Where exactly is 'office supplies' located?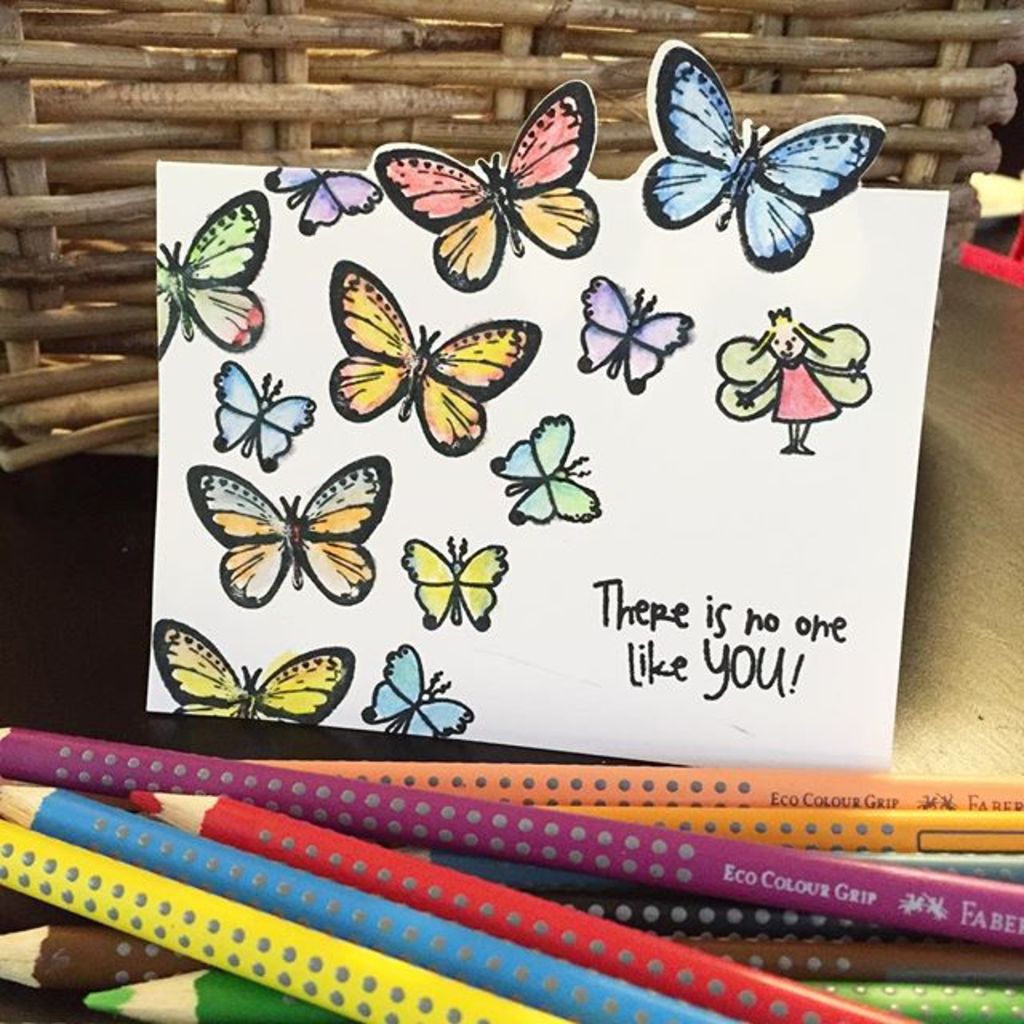
Its bounding box is (838, 982, 1022, 1022).
